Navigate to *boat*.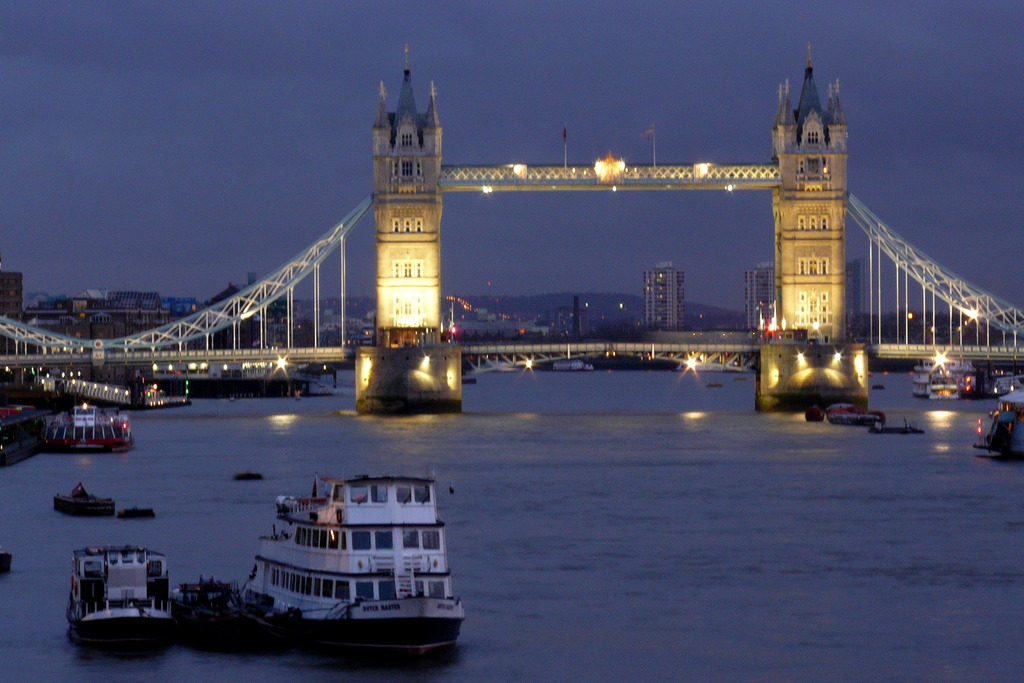
Navigation target: detection(113, 495, 157, 523).
